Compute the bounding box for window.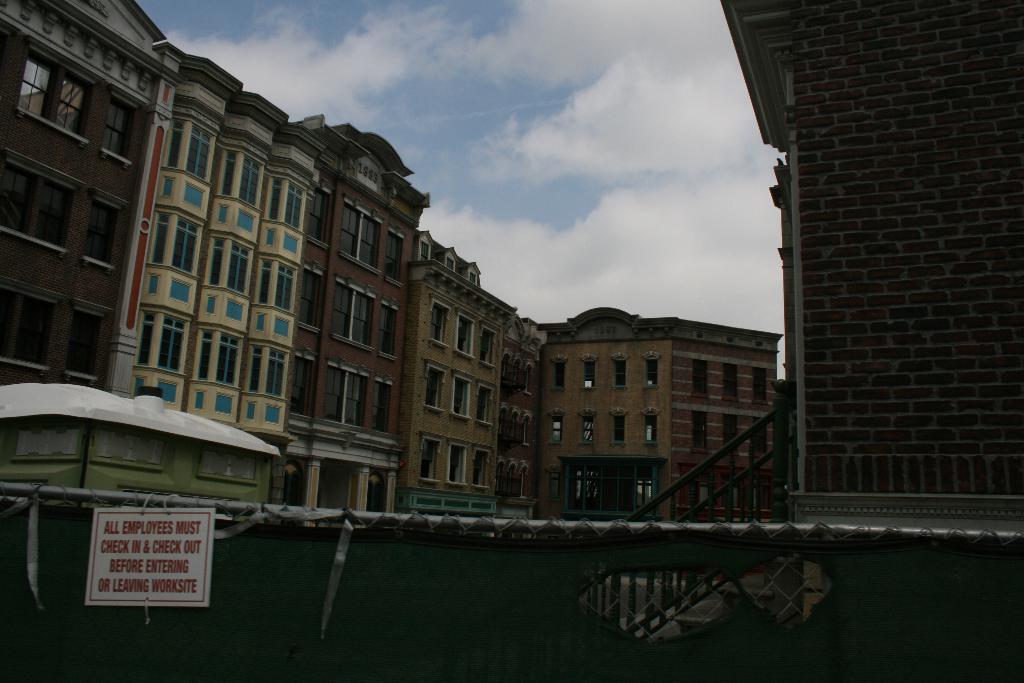
<box>255,256,298,311</box>.
